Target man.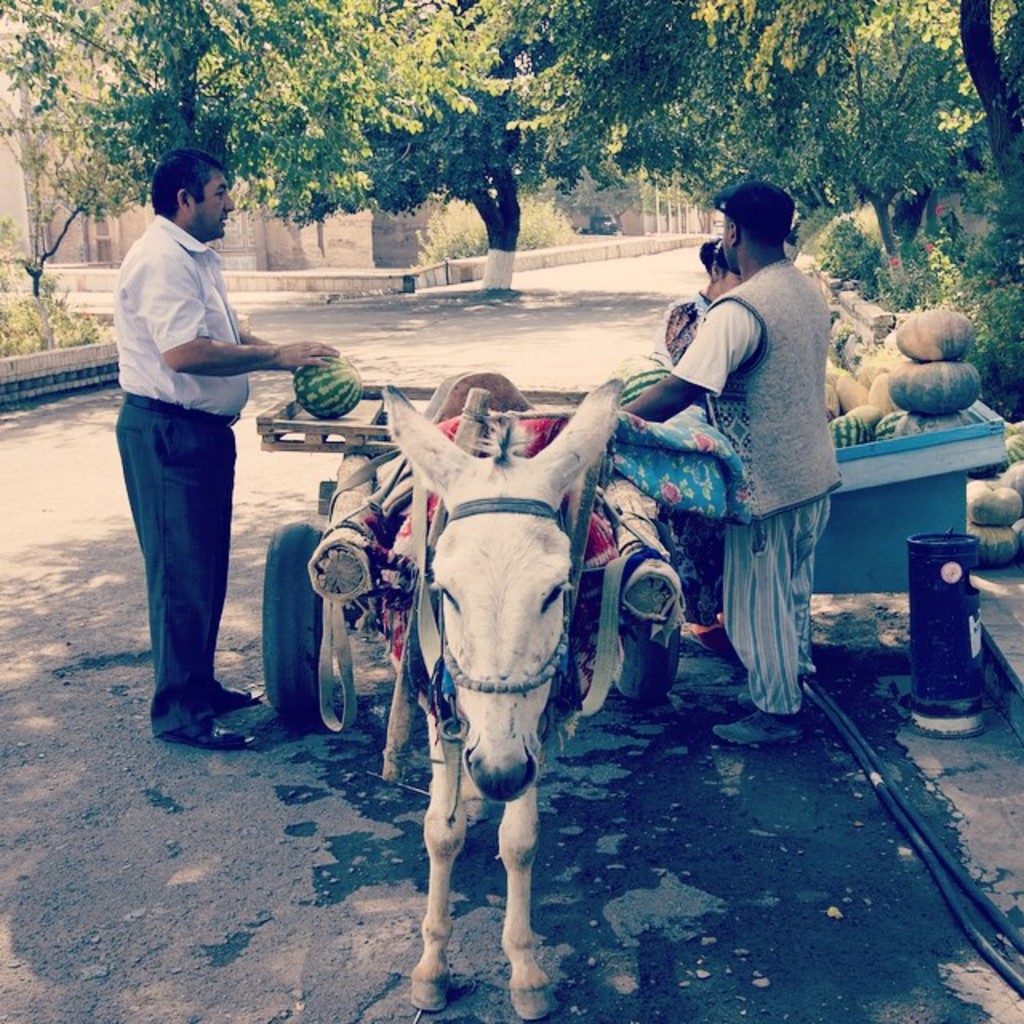
Target region: 90,147,315,765.
